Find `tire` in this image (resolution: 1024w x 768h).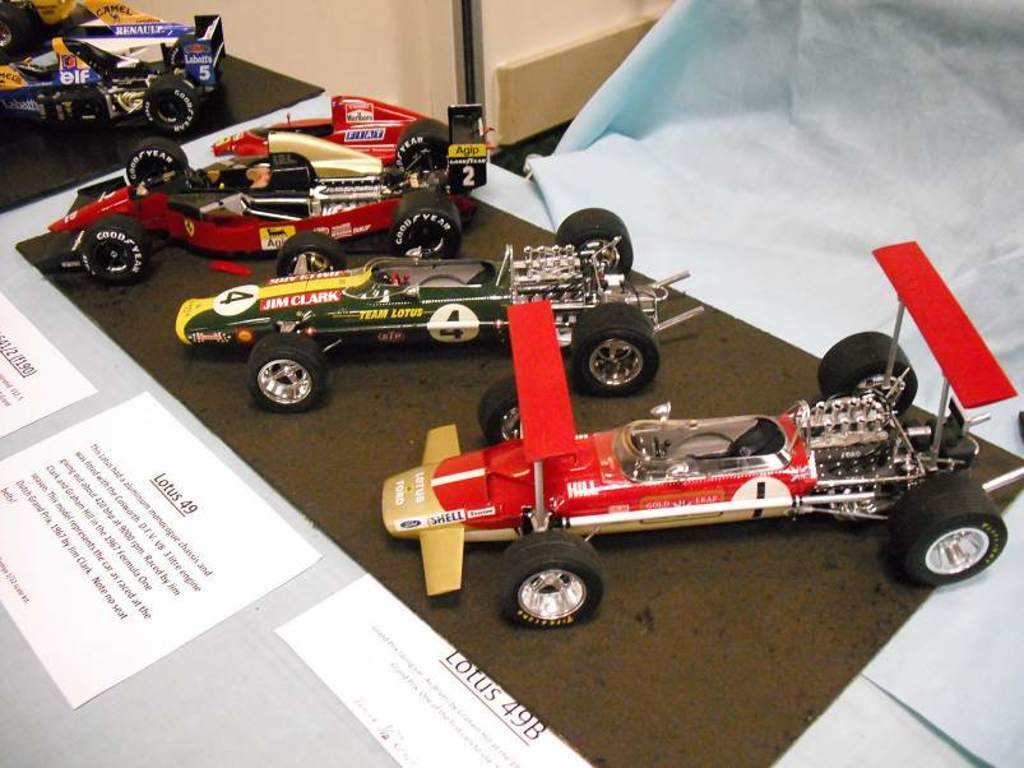
pyautogui.locateOnScreen(473, 376, 523, 444).
